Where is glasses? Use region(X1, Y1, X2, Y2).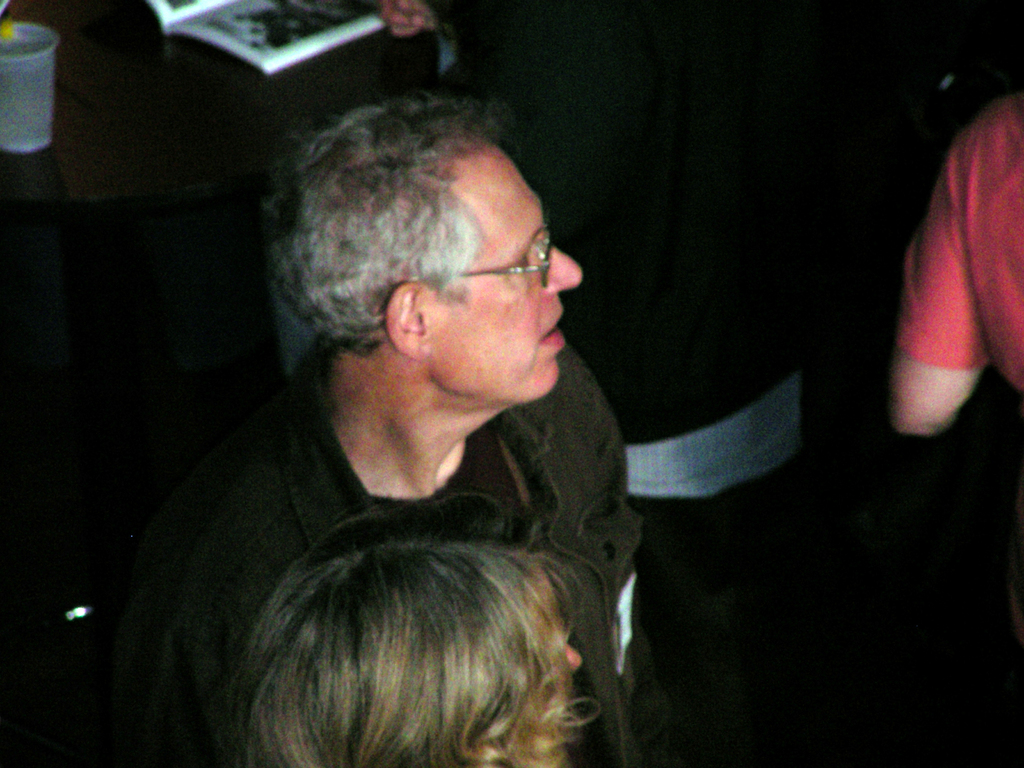
region(446, 236, 578, 294).
